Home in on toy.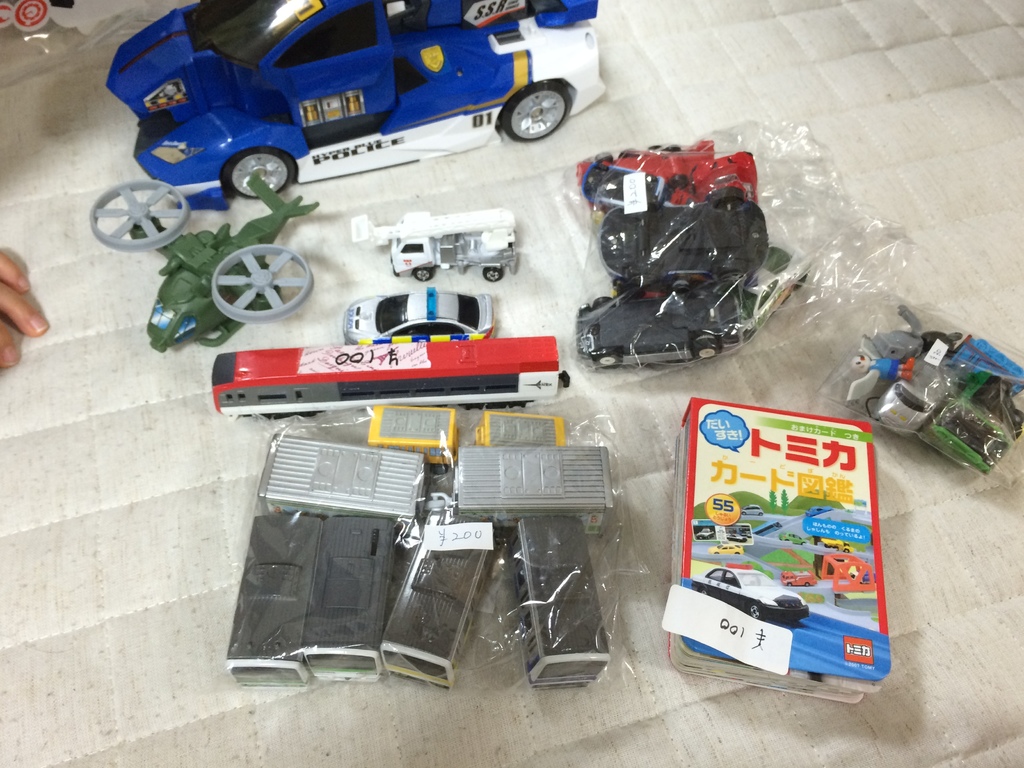
Homed in at pyautogui.locateOnScreen(104, 0, 607, 209).
